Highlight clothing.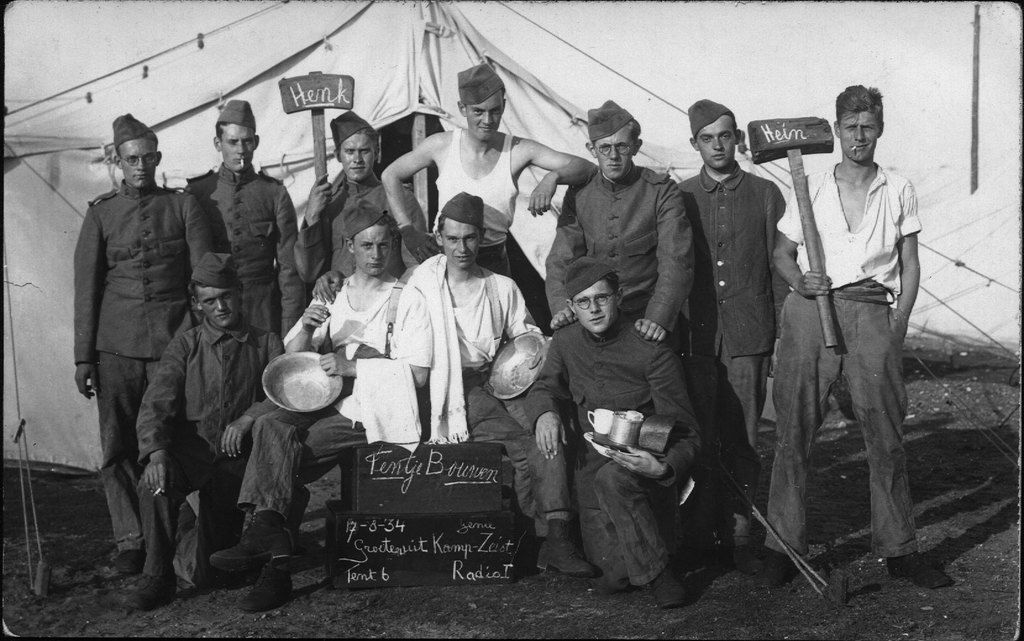
Highlighted region: 515, 316, 712, 533.
